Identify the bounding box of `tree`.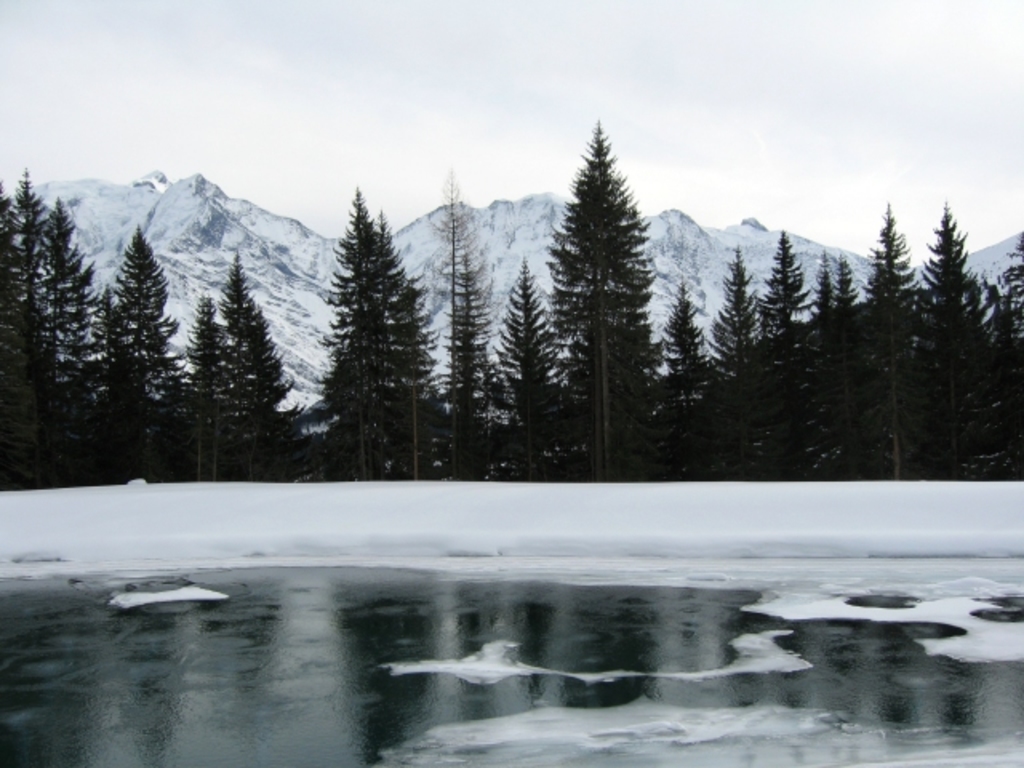
bbox(424, 171, 491, 474).
